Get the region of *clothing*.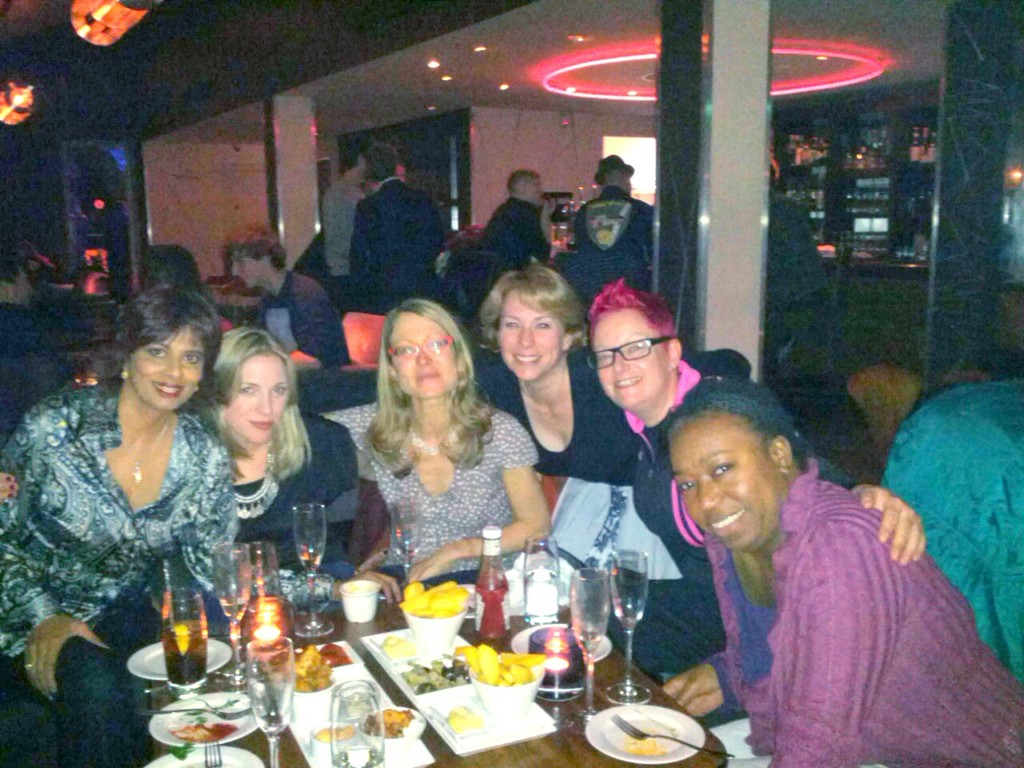
355 180 439 310.
